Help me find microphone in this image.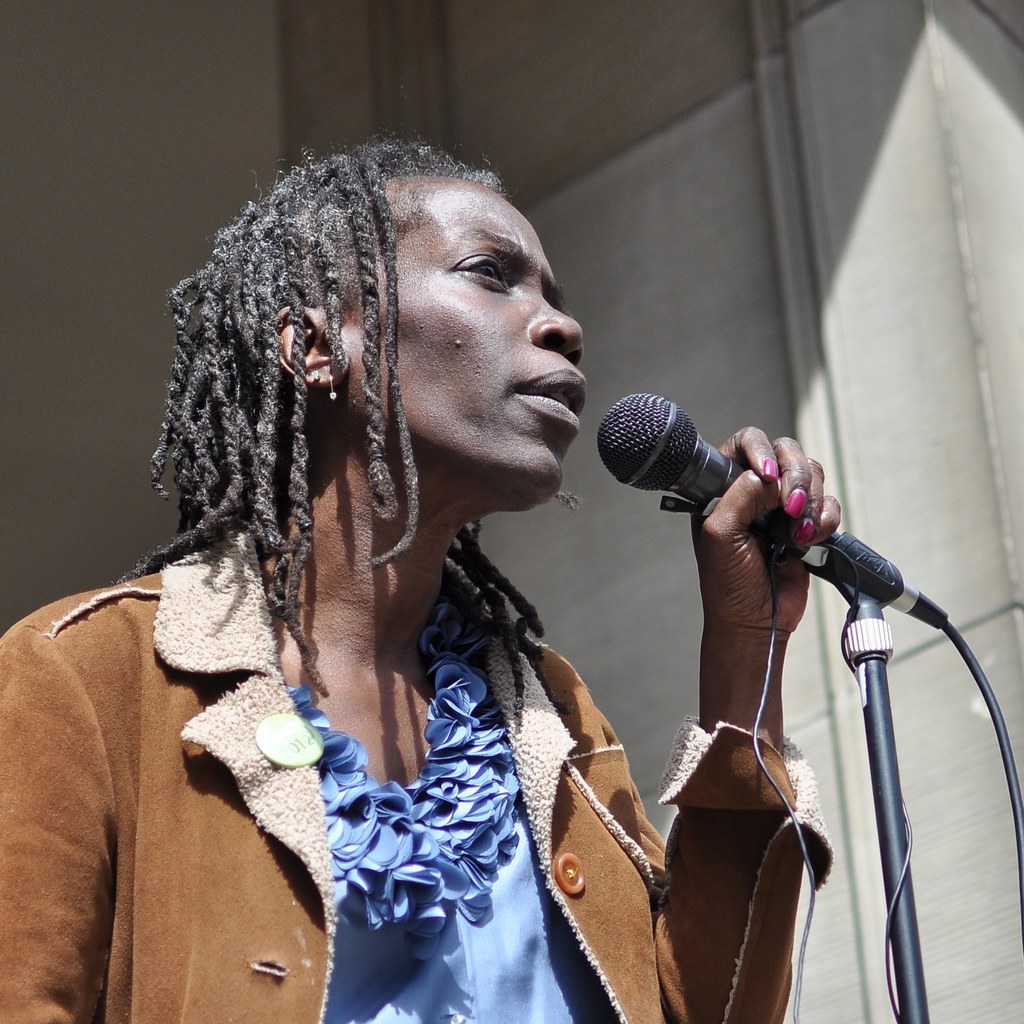
Found it: crop(586, 393, 876, 580).
